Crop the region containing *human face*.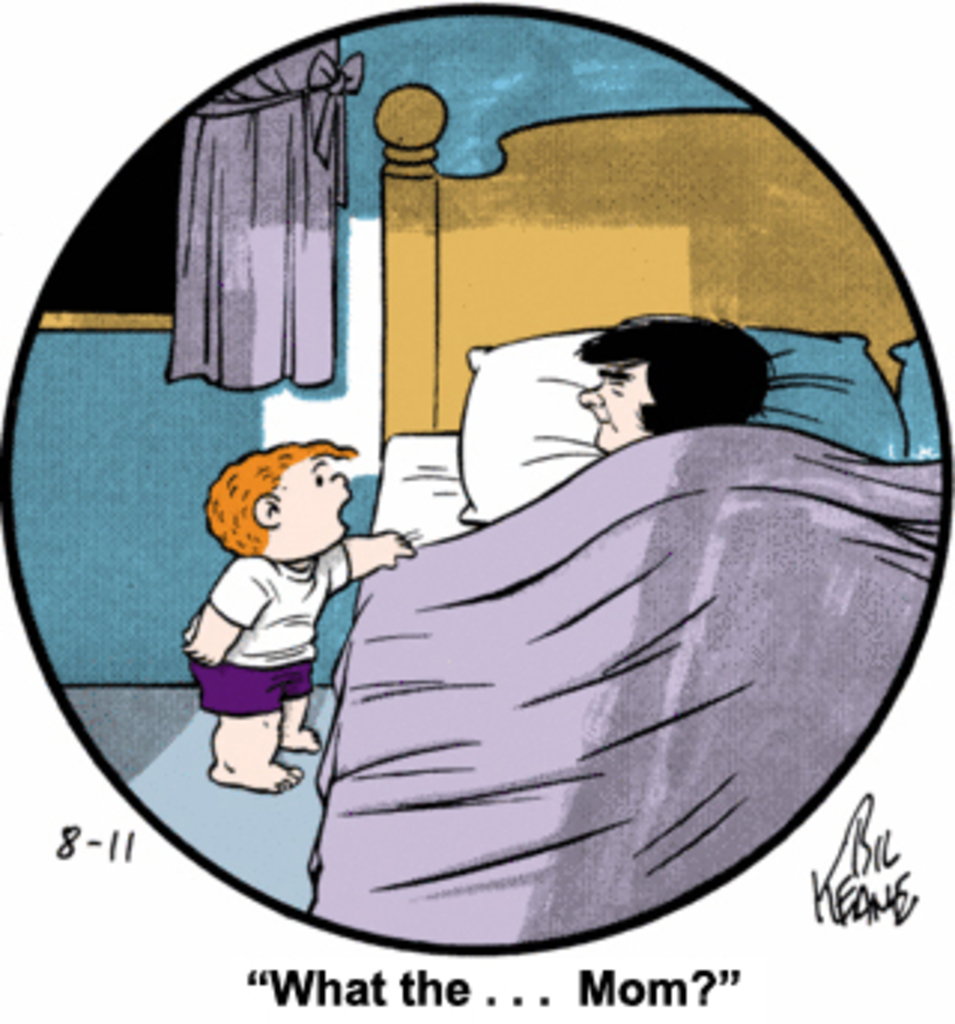
Crop region: l=278, t=457, r=349, b=558.
